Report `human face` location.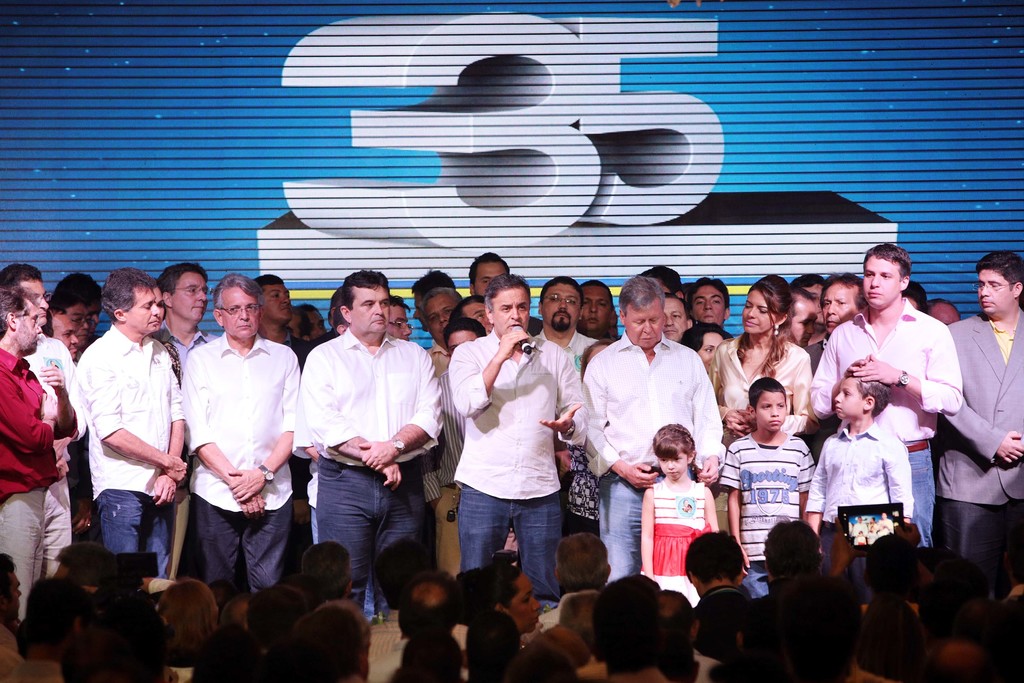
Report: bbox(157, 288, 166, 320).
